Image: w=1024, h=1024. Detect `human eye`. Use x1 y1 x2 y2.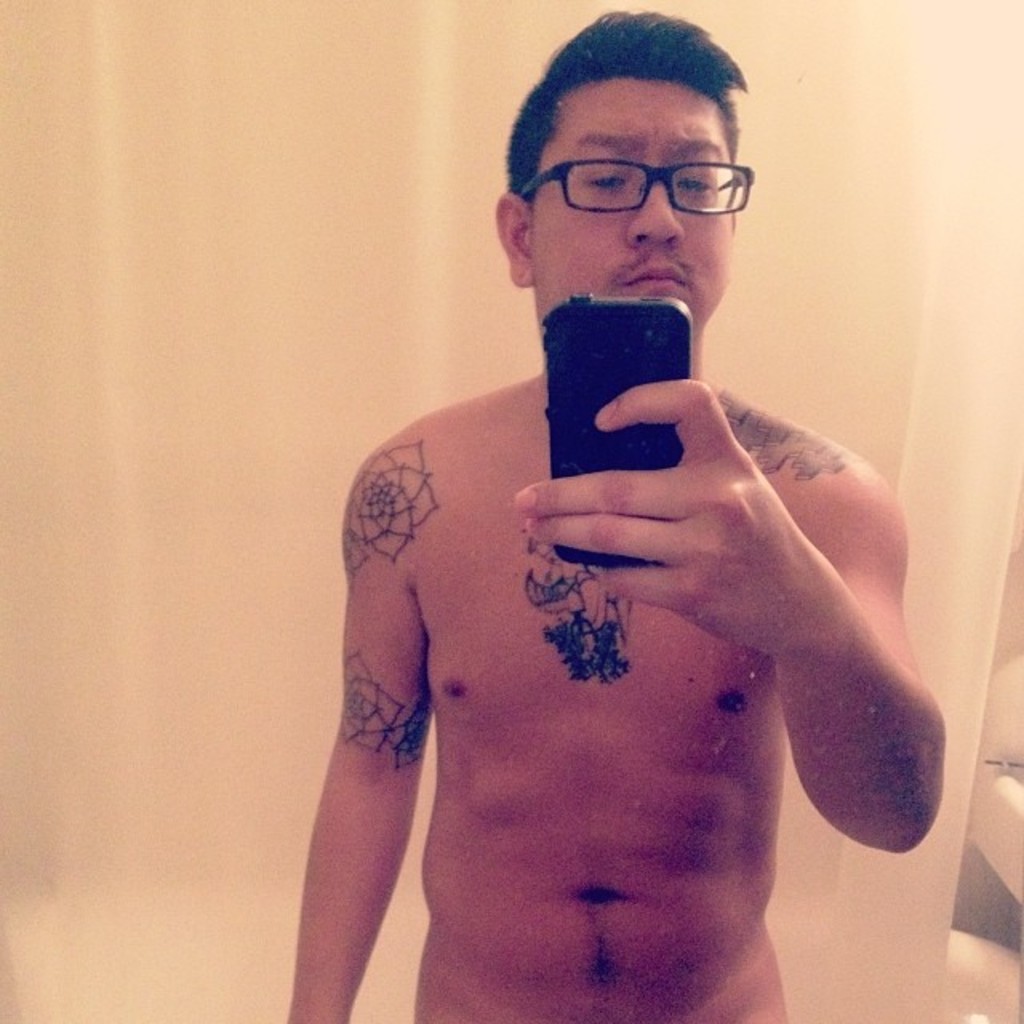
675 166 715 205.
